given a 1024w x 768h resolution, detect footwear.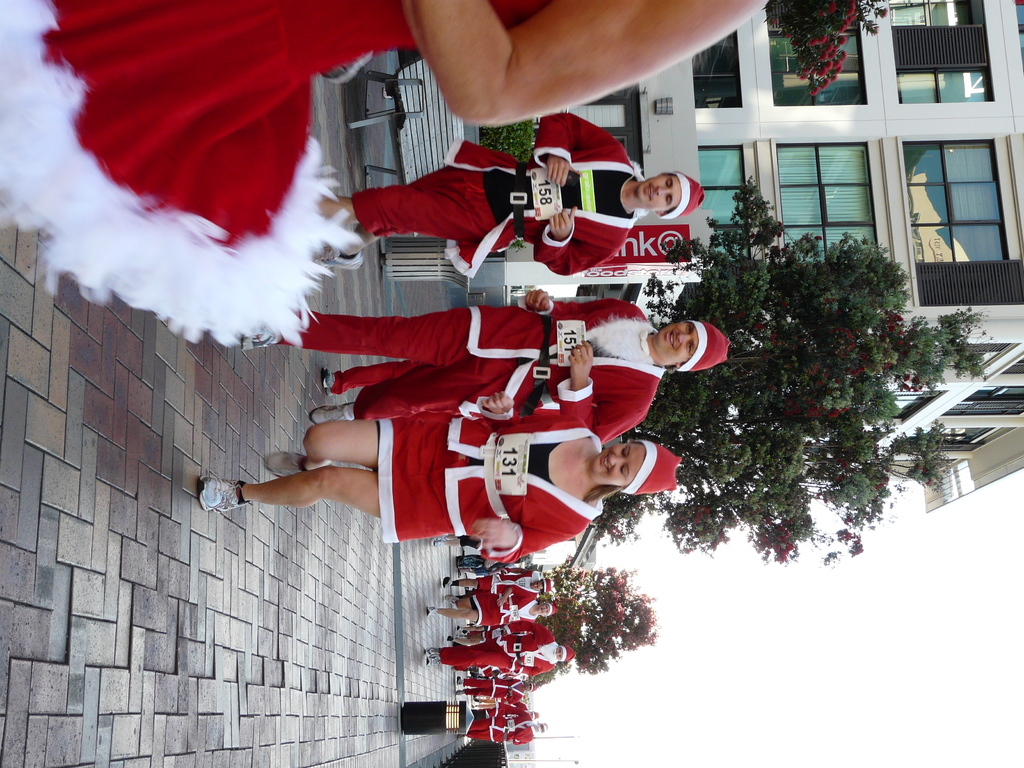
box=[426, 607, 439, 616].
